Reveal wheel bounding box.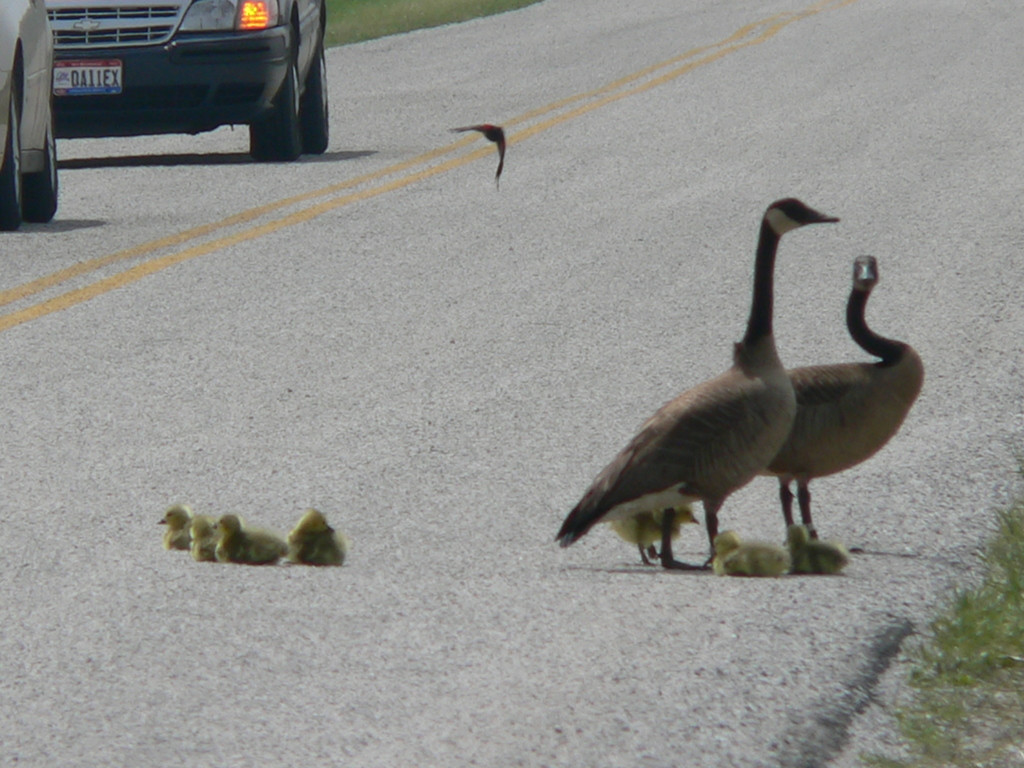
Revealed: 299/22/332/156.
